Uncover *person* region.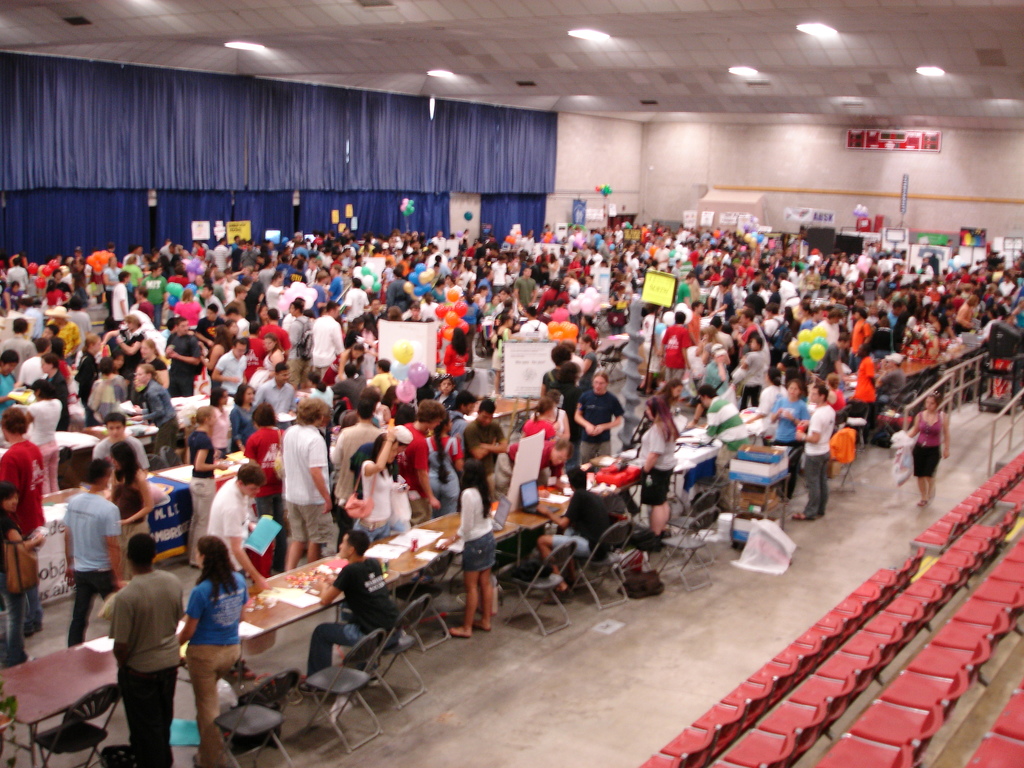
Uncovered: box=[166, 317, 200, 397].
